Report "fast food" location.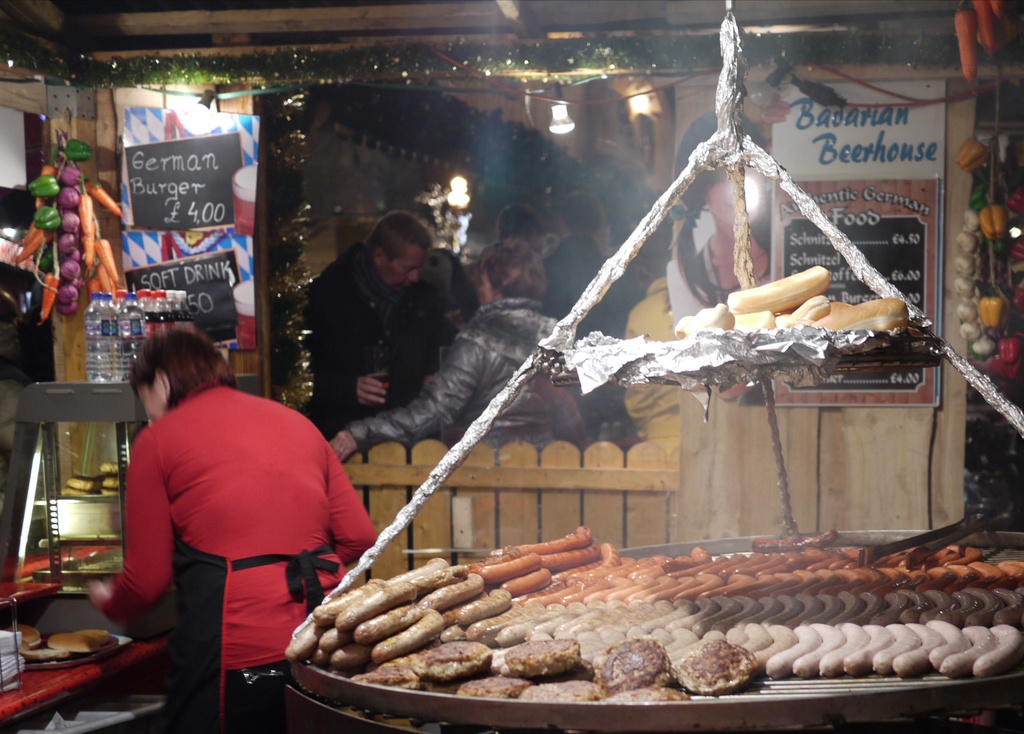
Report: 309, 575, 388, 623.
